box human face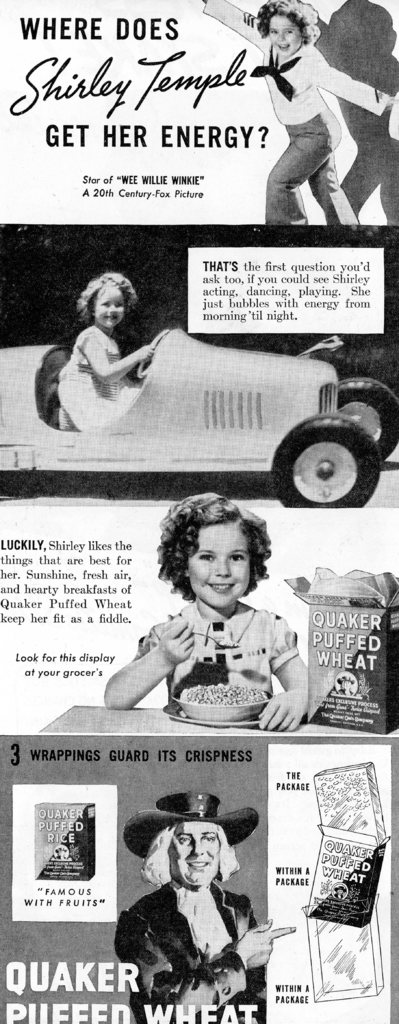
bbox(92, 283, 126, 333)
